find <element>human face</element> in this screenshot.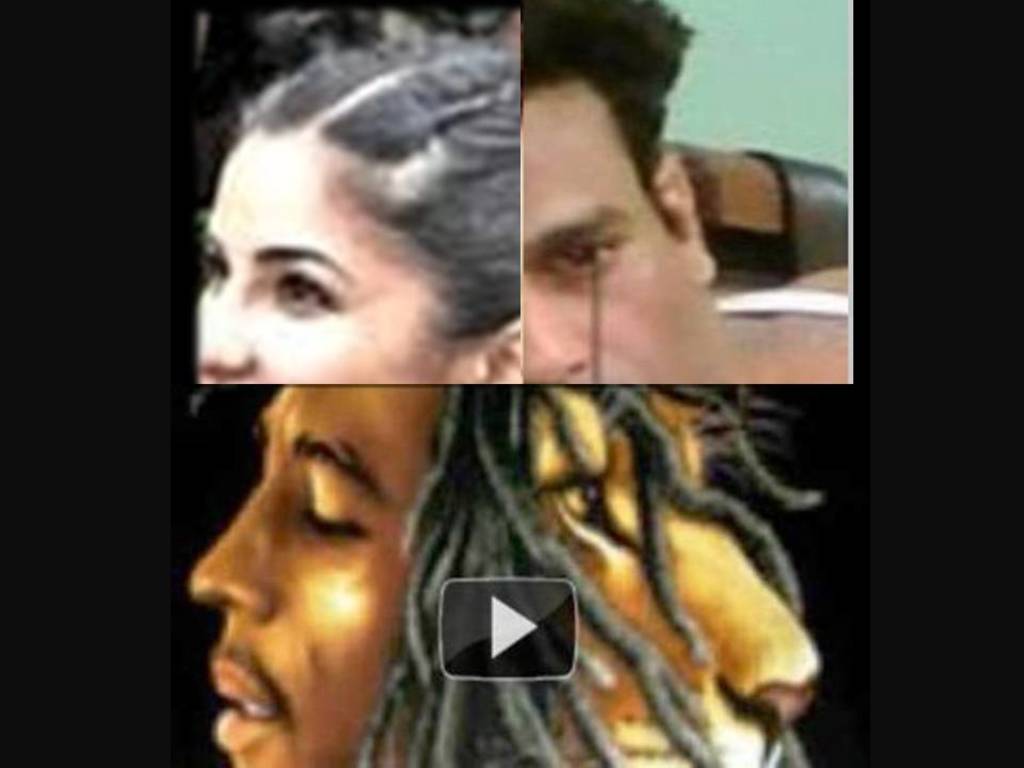
The bounding box for <element>human face</element> is [x1=181, y1=385, x2=446, y2=767].
